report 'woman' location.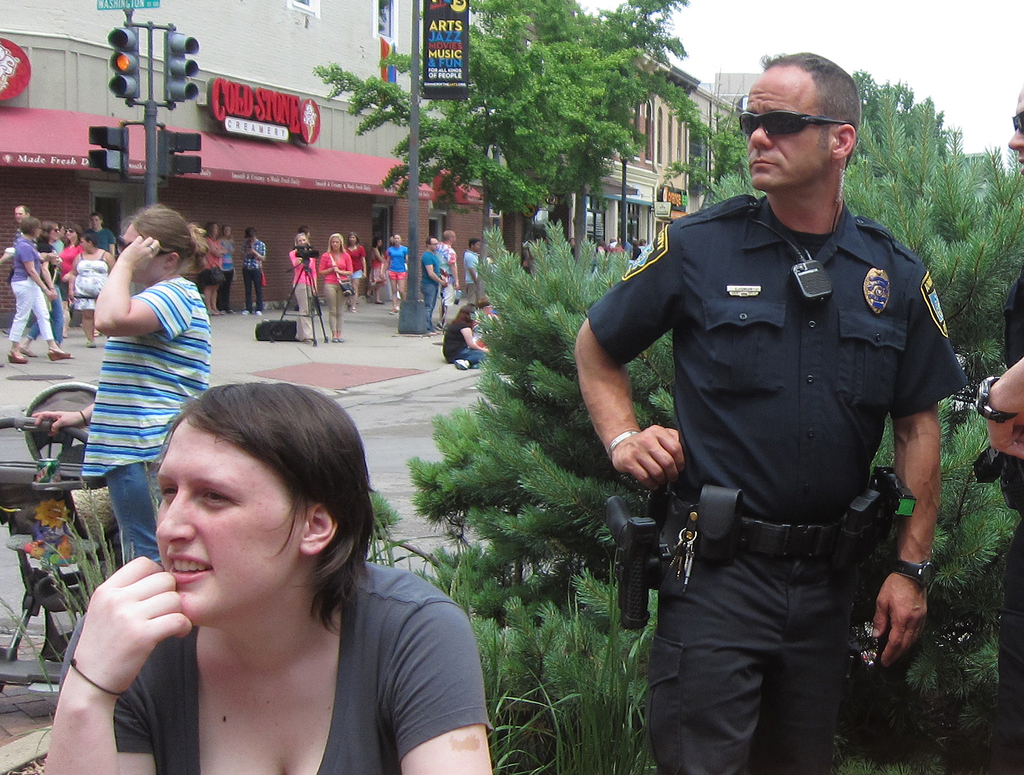
Report: bbox=[287, 224, 317, 346].
